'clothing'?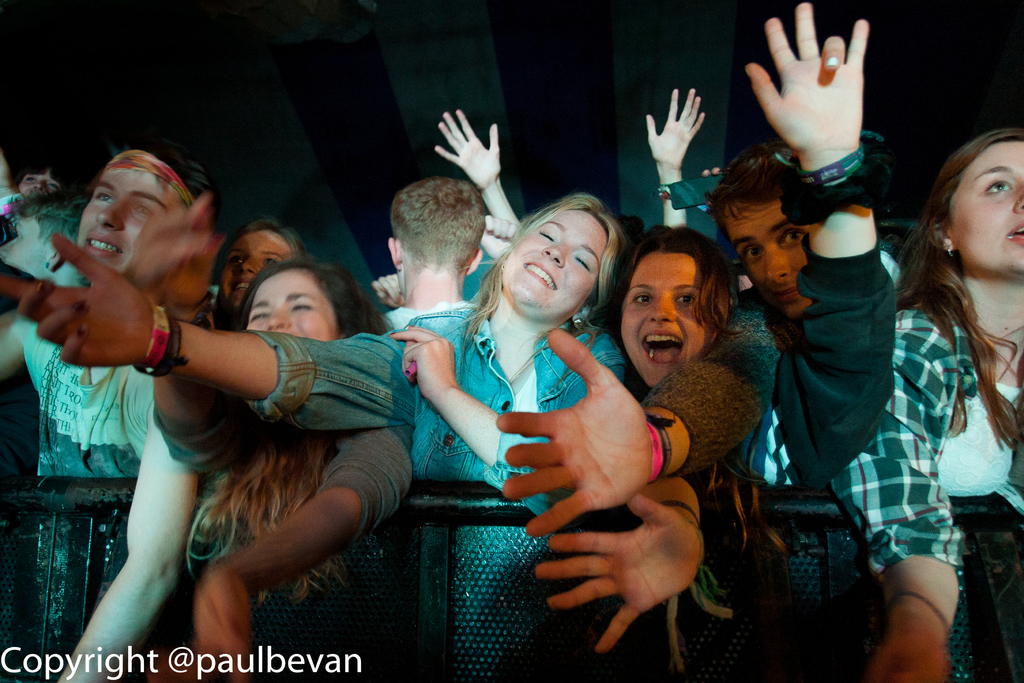
rect(626, 270, 790, 508)
